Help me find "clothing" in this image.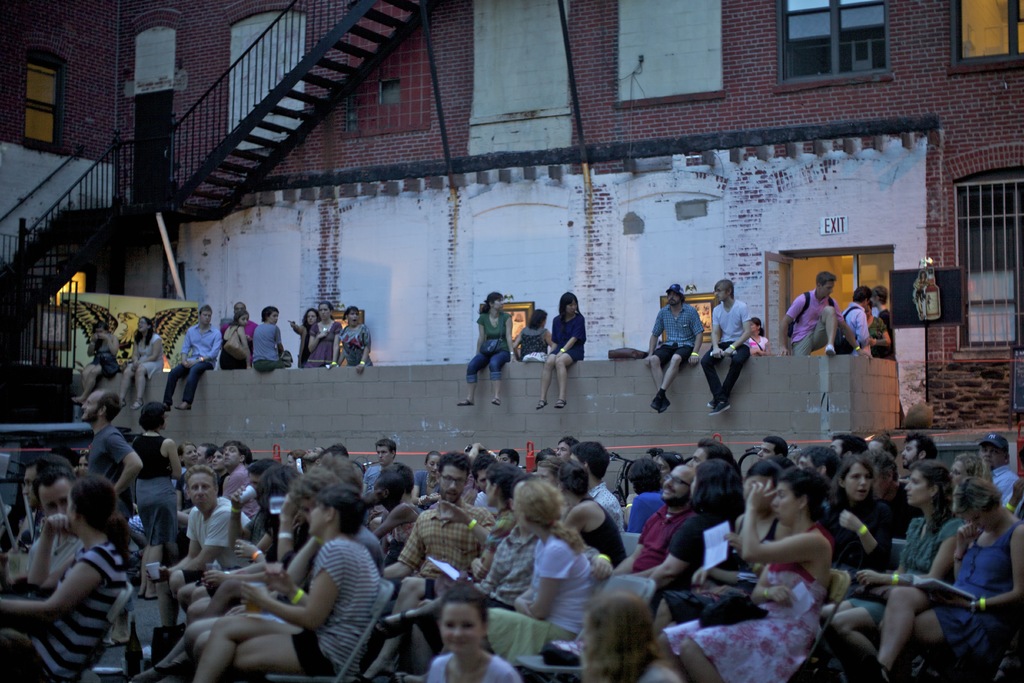
Found it: 520 318 548 360.
